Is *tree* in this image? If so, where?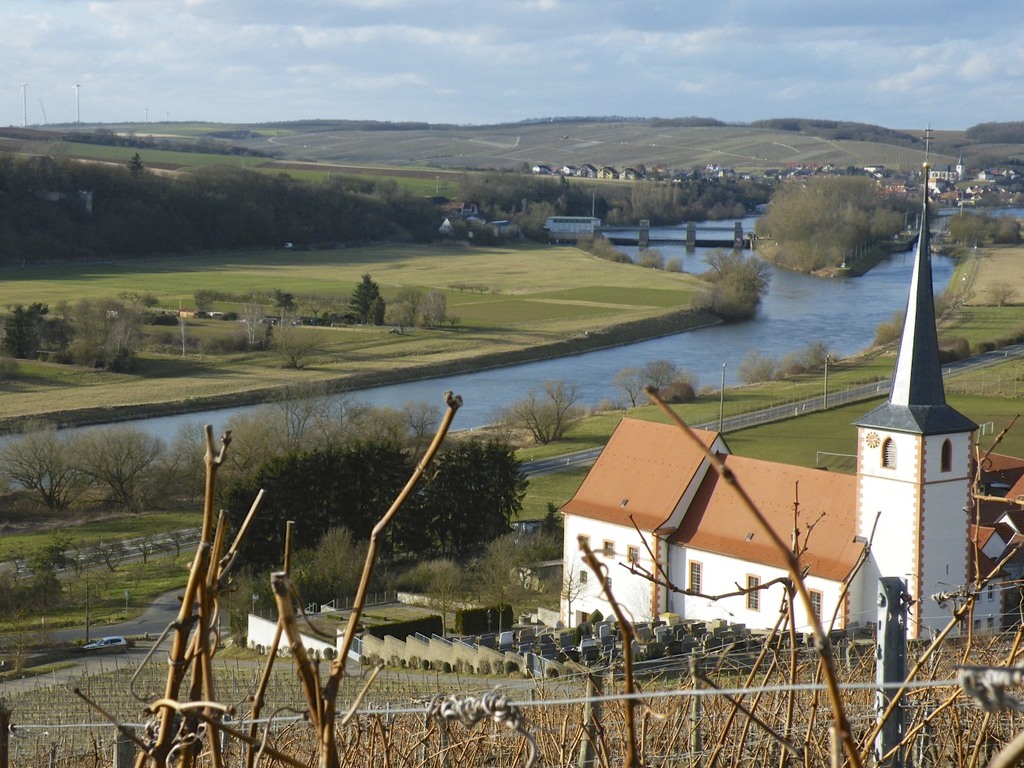
Yes, at left=344, top=268, right=382, bottom=323.
